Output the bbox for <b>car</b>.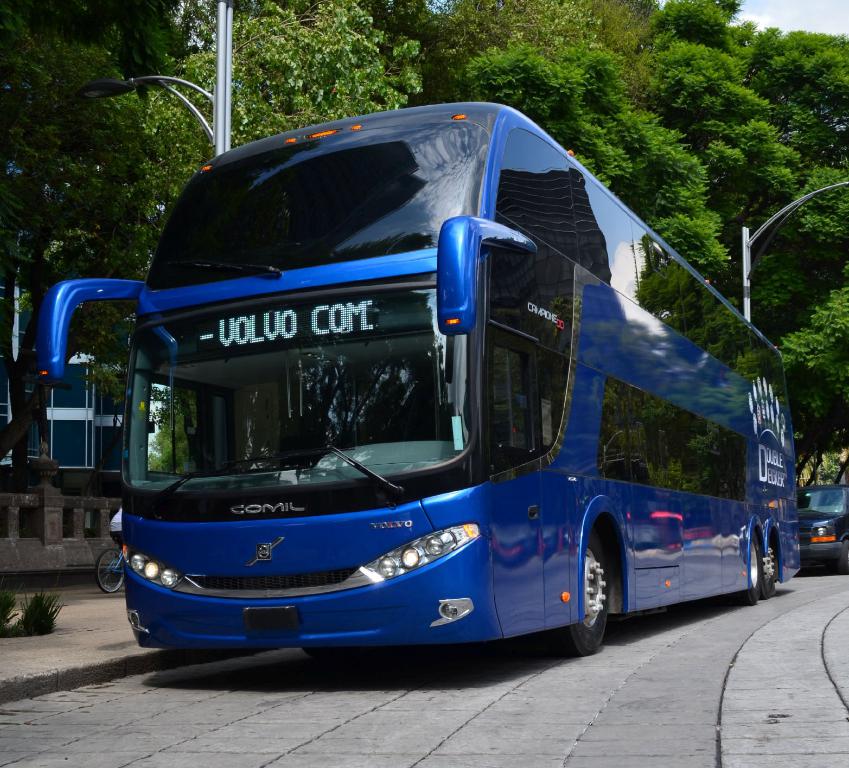
801, 481, 848, 575.
